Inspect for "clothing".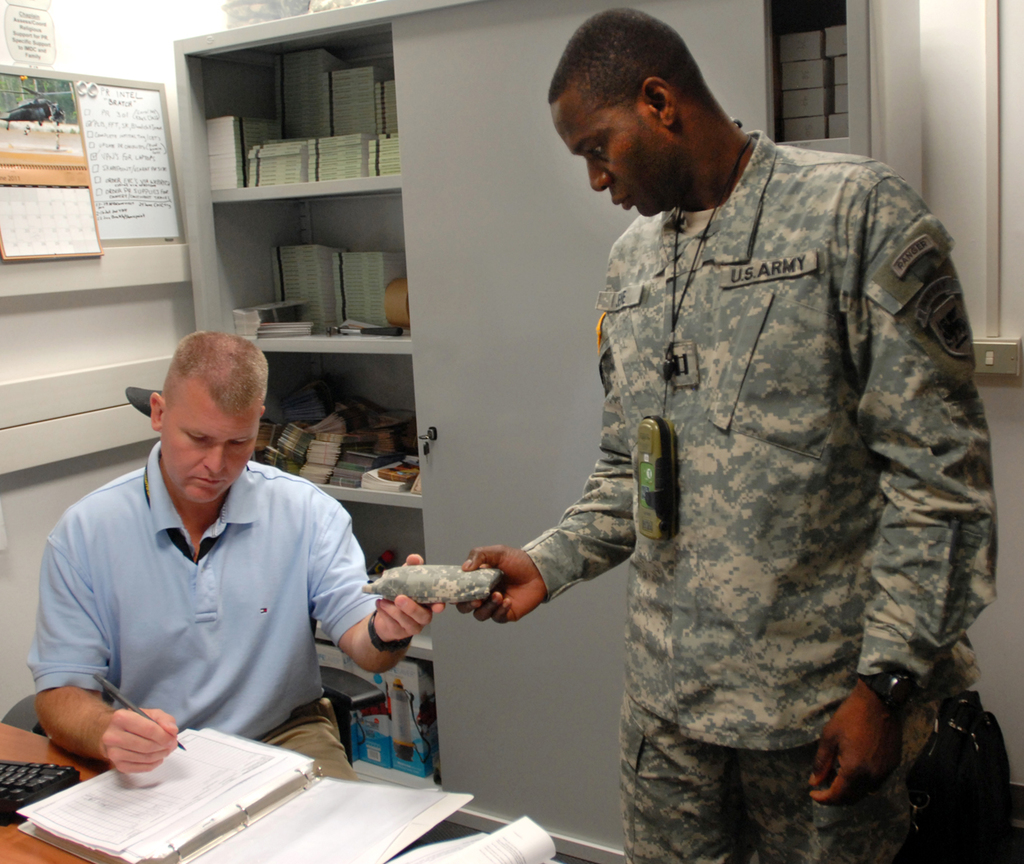
Inspection: 33/423/384/787.
